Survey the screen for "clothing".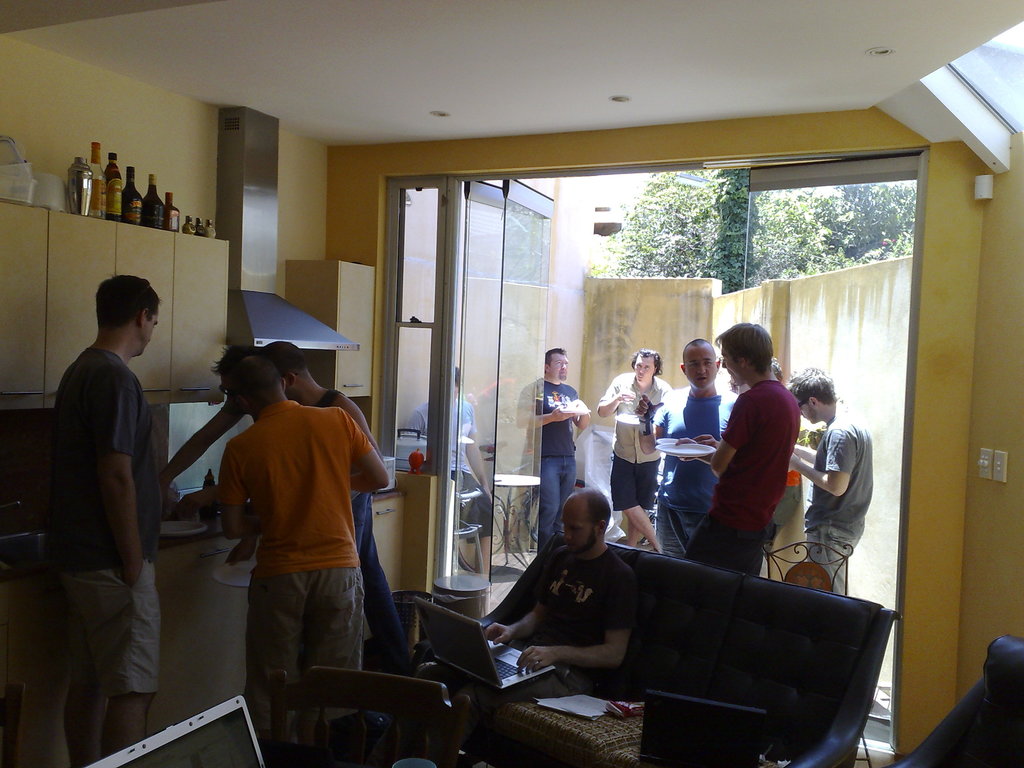
Survey found: box=[776, 383, 878, 580].
